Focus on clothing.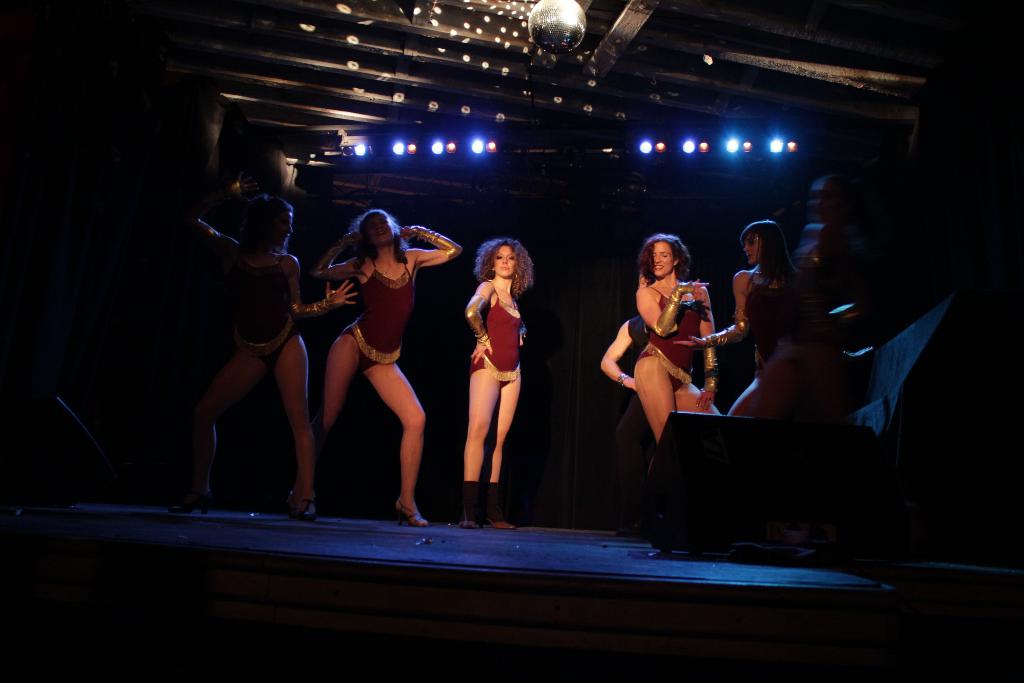
Focused at {"x1": 742, "y1": 269, "x2": 796, "y2": 370}.
